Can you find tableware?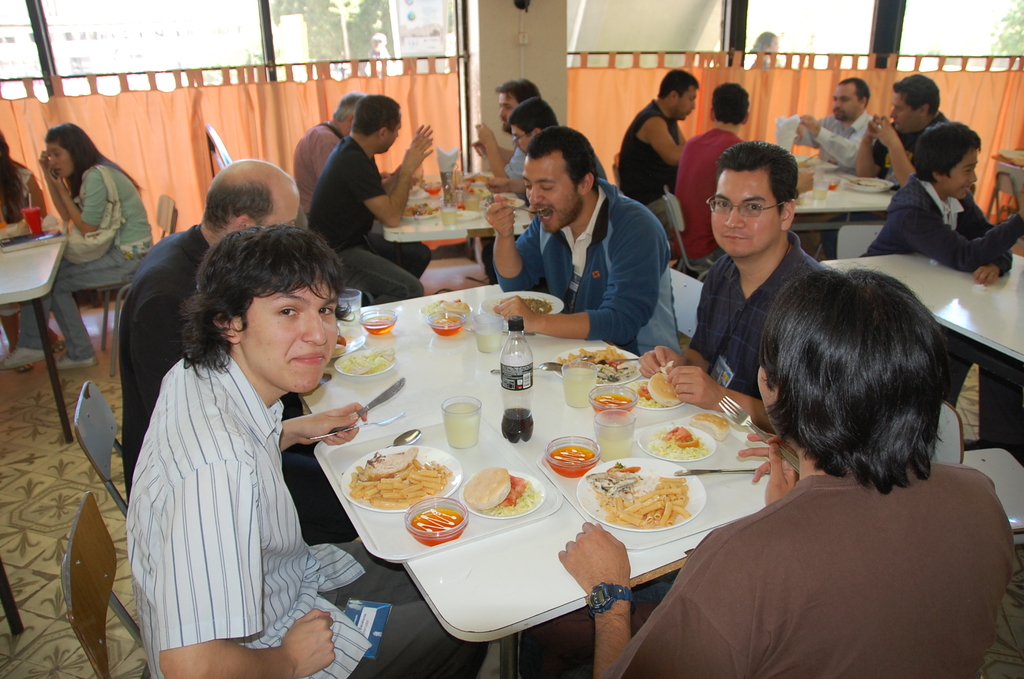
Yes, bounding box: [x1=474, y1=312, x2=506, y2=351].
